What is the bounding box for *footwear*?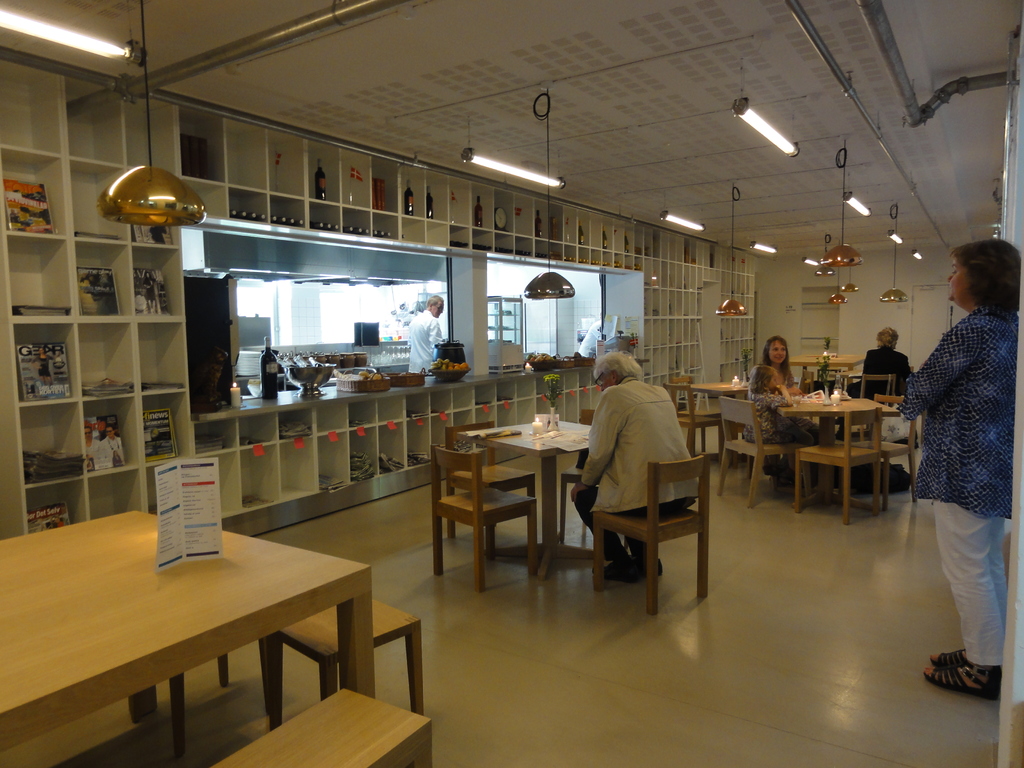
x1=594, y1=562, x2=637, y2=583.
